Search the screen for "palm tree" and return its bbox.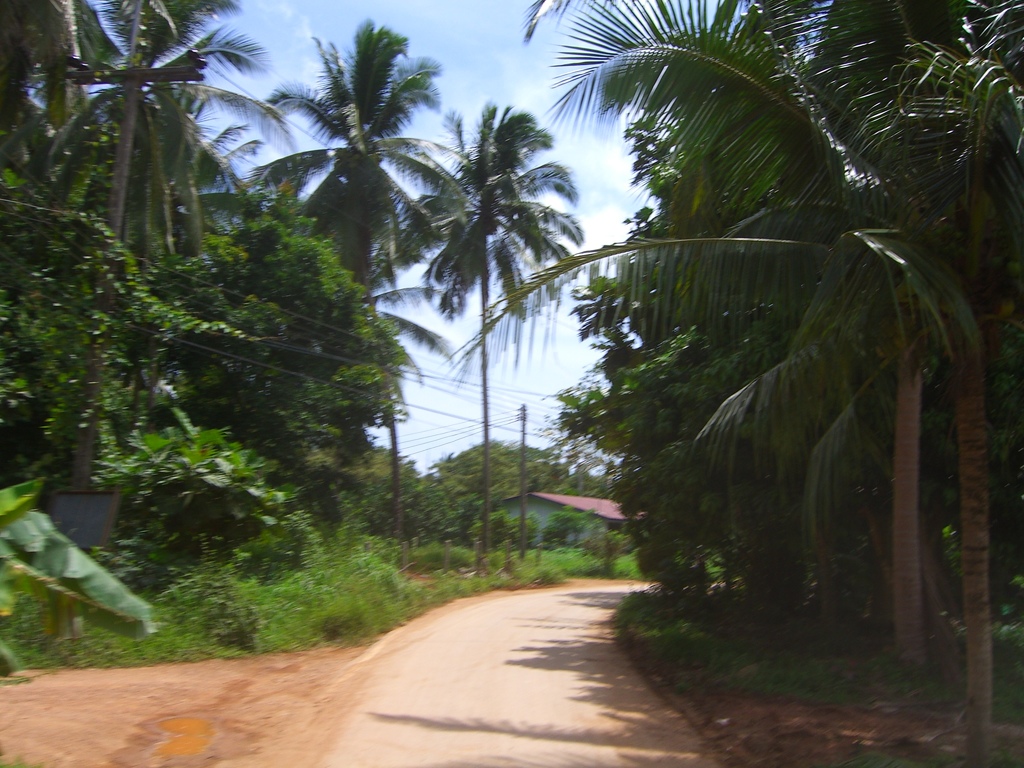
Found: 401, 86, 602, 581.
